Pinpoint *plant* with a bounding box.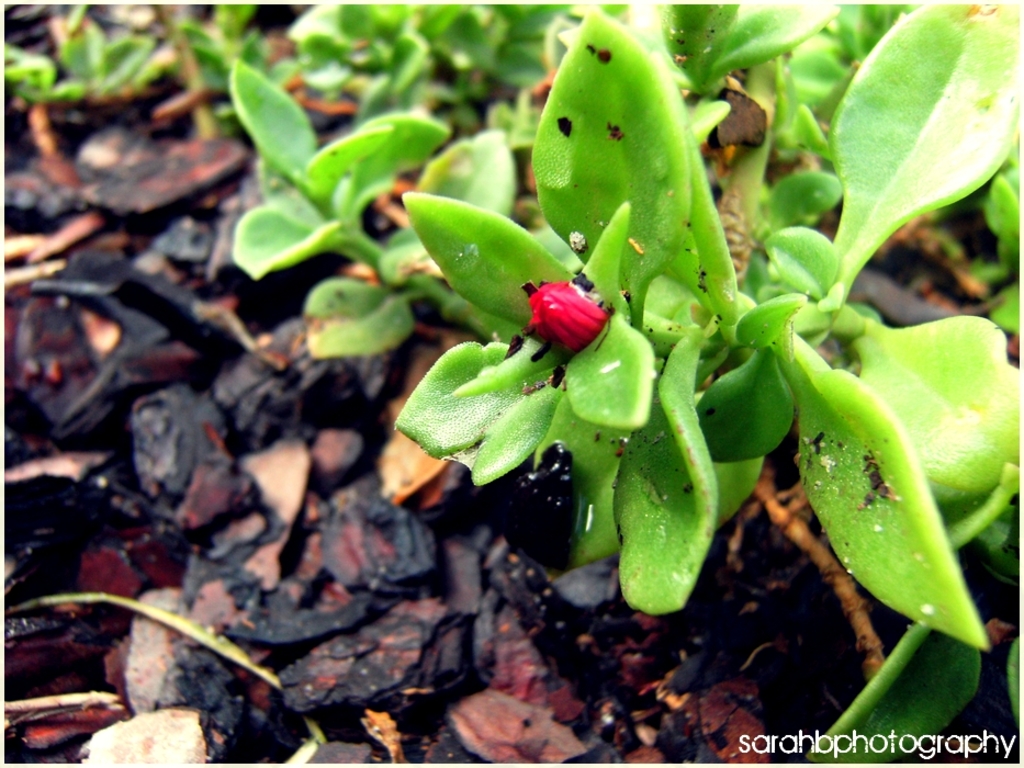
[left=378, top=0, right=1023, bottom=659].
